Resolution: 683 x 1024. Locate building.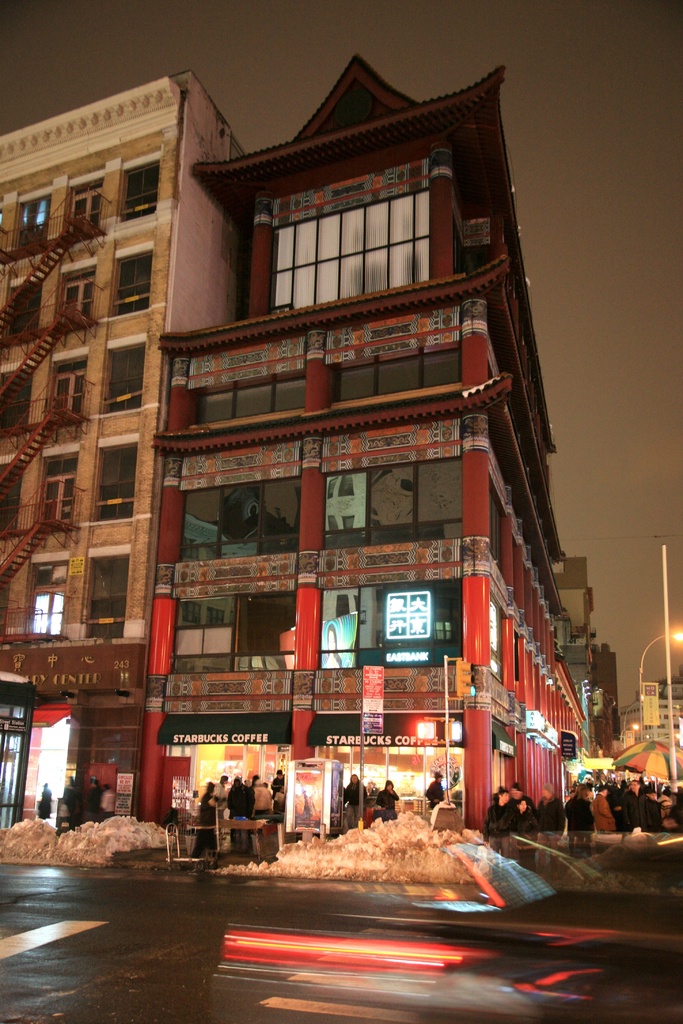
box=[621, 684, 682, 743].
